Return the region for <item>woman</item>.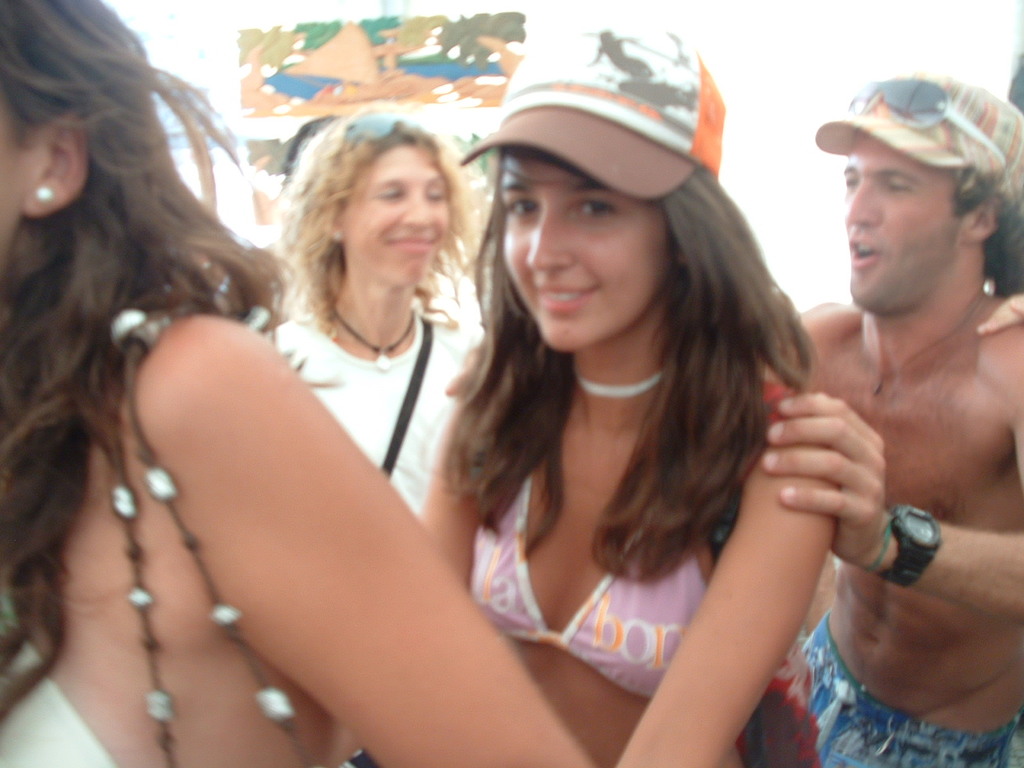
270, 96, 490, 518.
